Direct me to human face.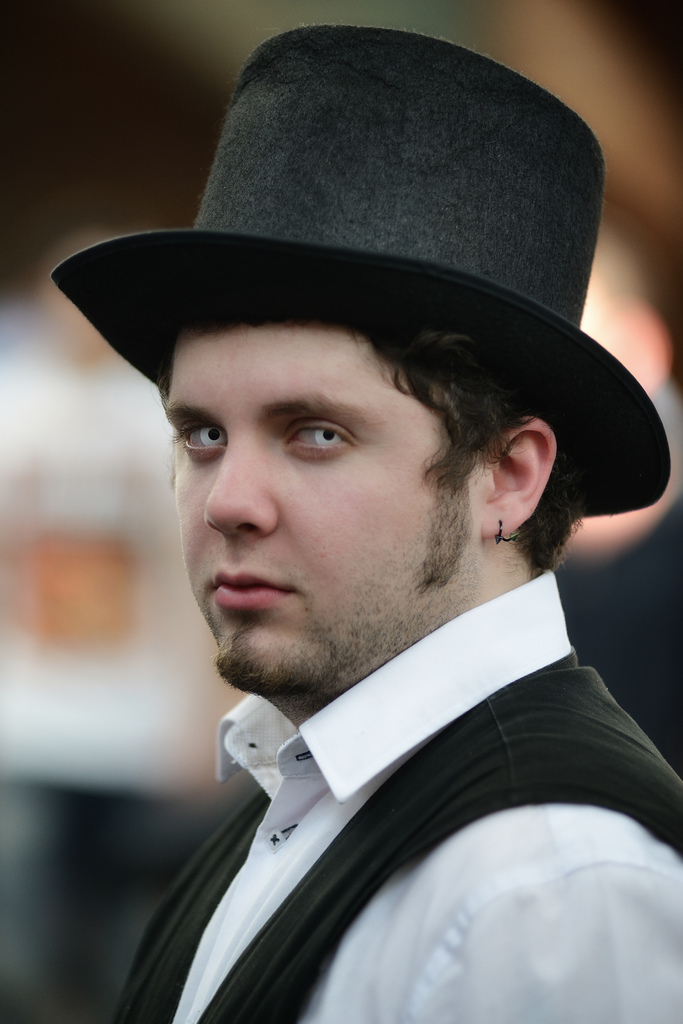
Direction: x1=164 y1=321 x2=484 y2=691.
